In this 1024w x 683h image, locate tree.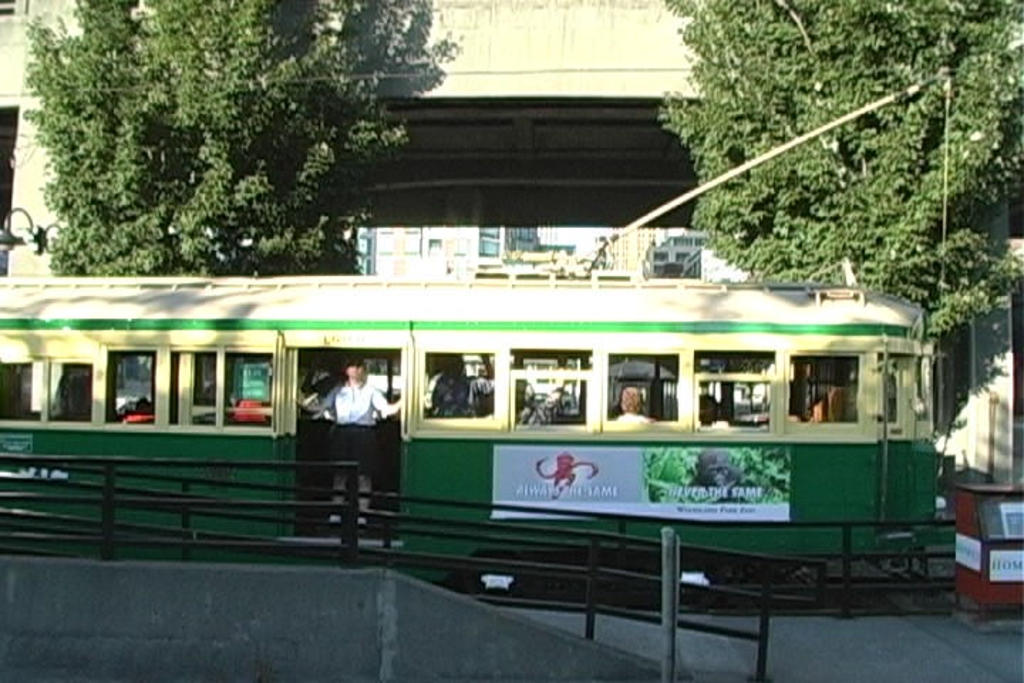
Bounding box: <box>650,0,1023,320</box>.
